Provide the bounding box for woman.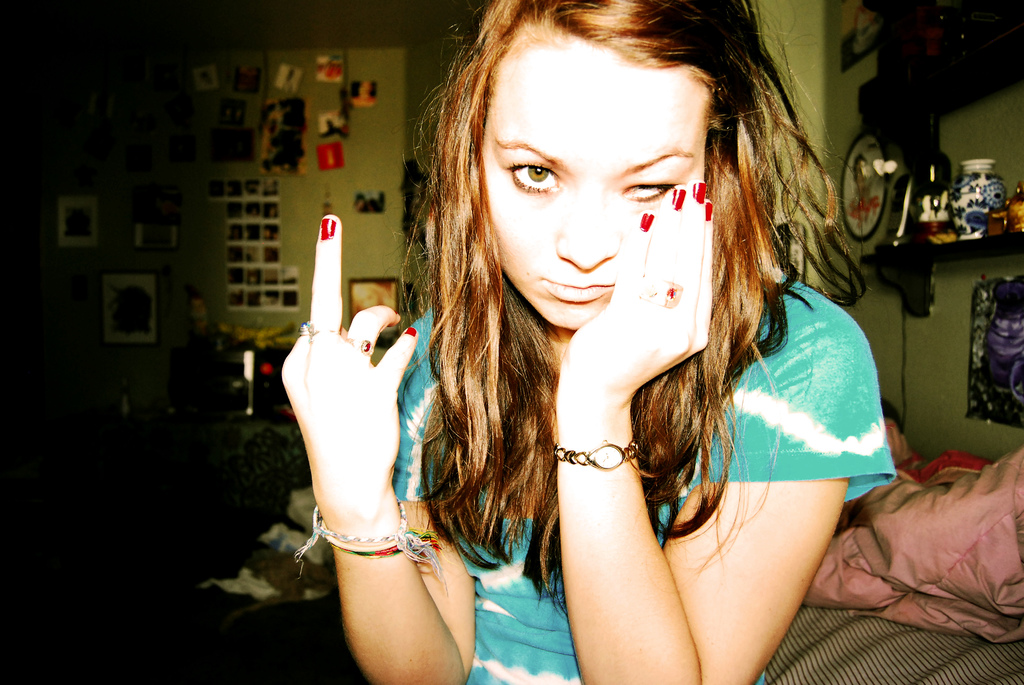
{"x1": 274, "y1": 0, "x2": 882, "y2": 684}.
